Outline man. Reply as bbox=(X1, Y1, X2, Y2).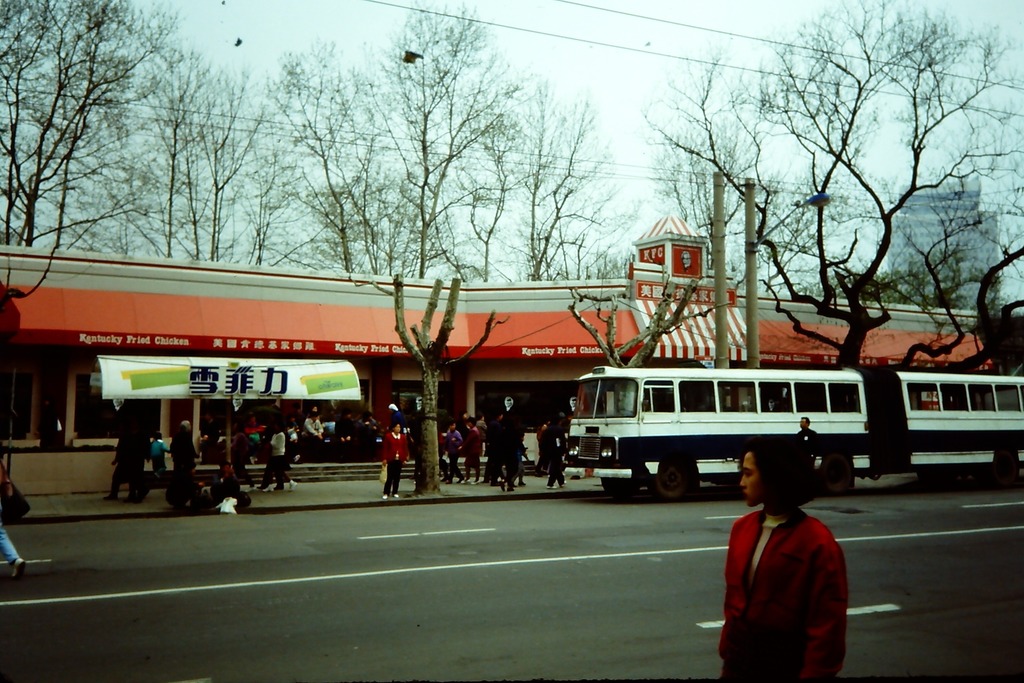
bbox=(441, 422, 468, 484).
